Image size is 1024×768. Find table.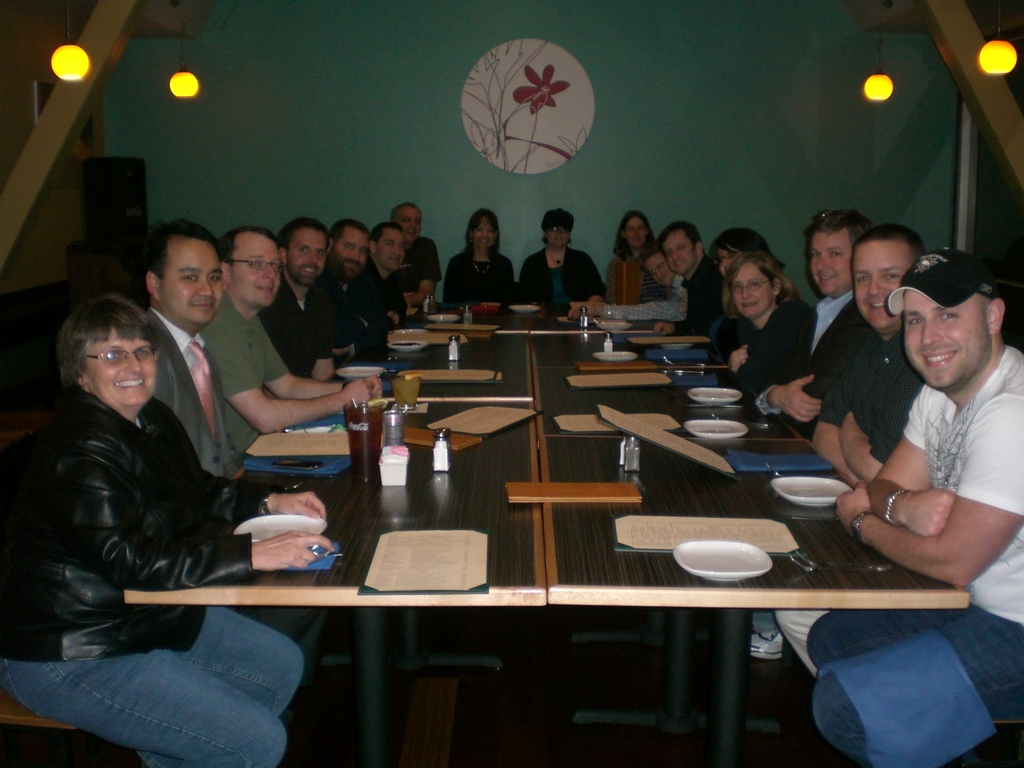
rect(399, 305, 664, 336).
